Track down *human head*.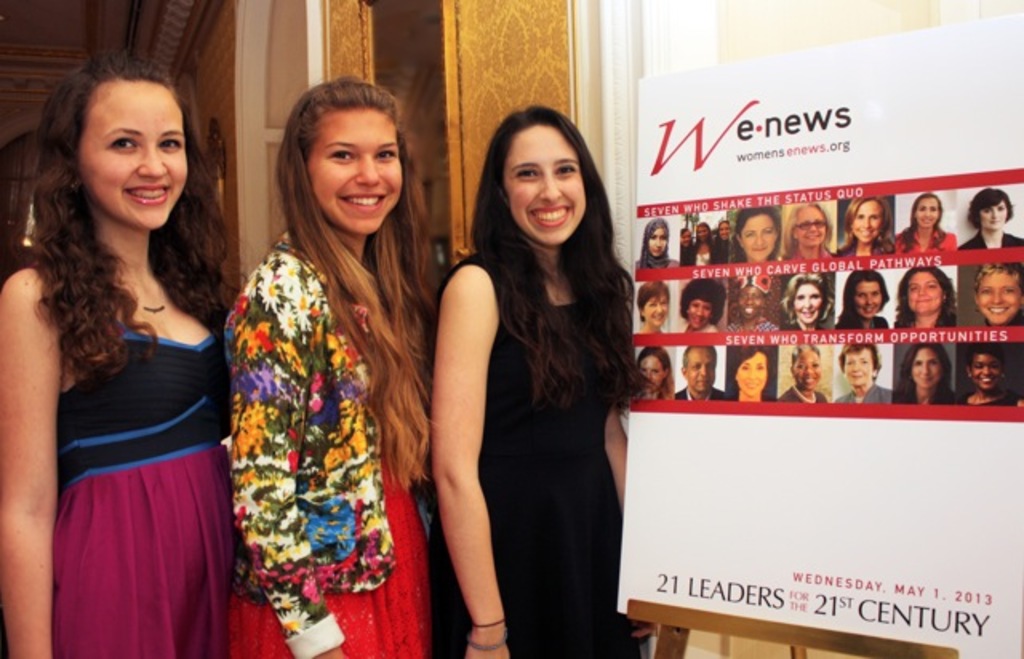
Tracked to 968 349 1002 392.
